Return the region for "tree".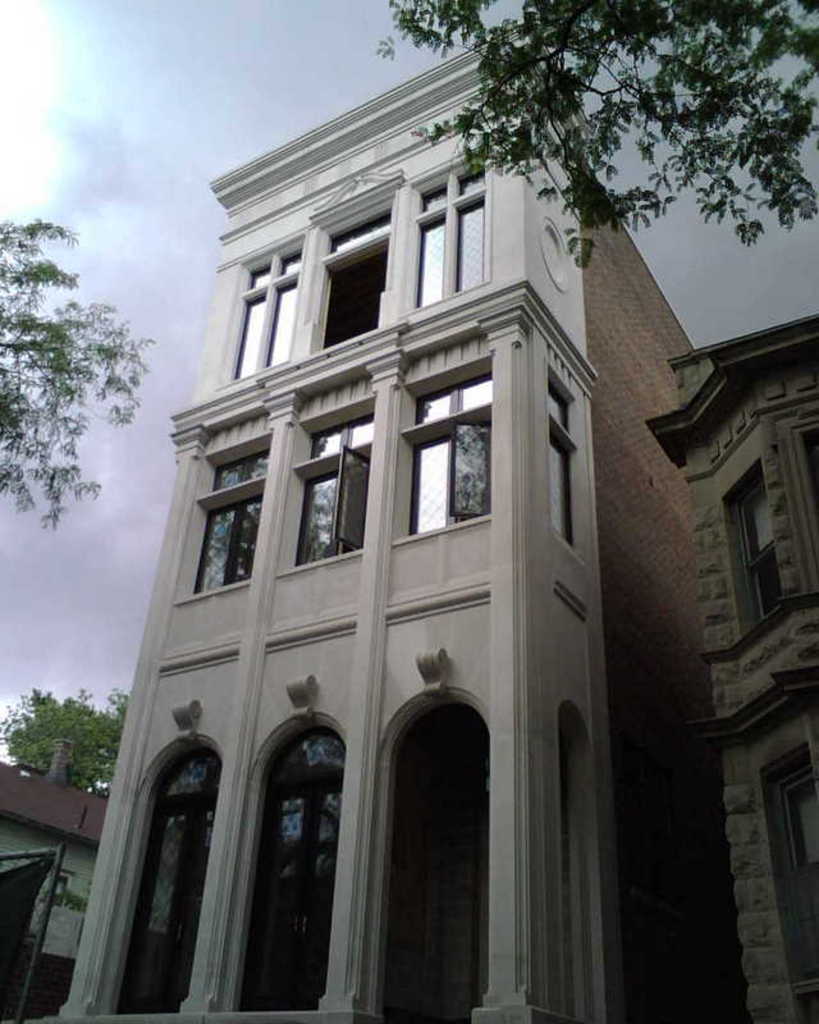
bbox=(0, 198, 165, 524).
